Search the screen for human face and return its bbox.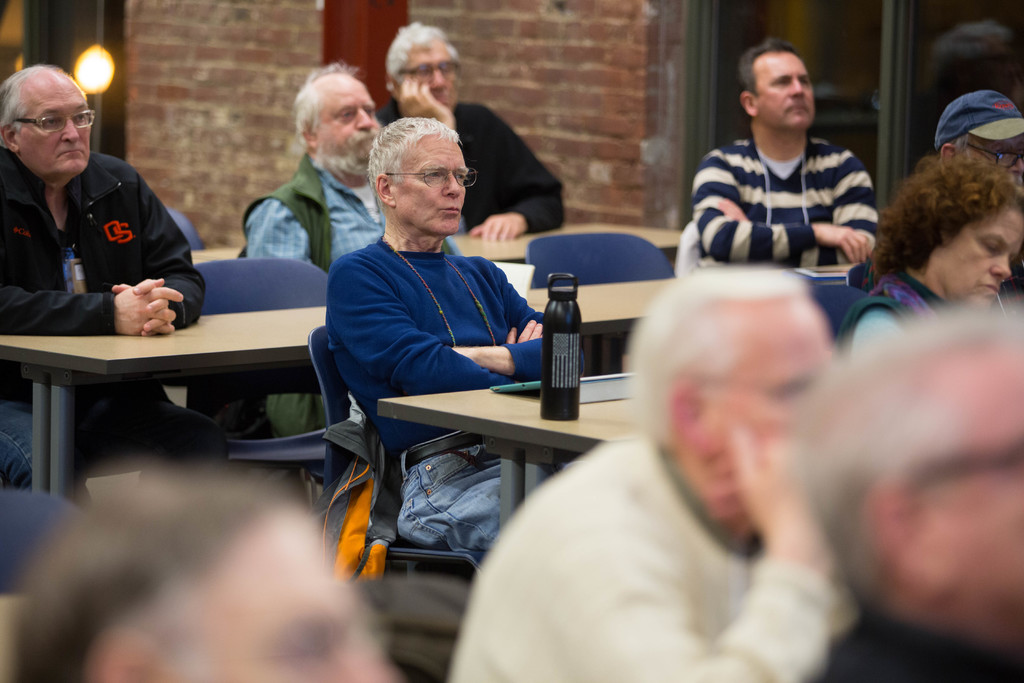
Found: (388,135,478,234).
